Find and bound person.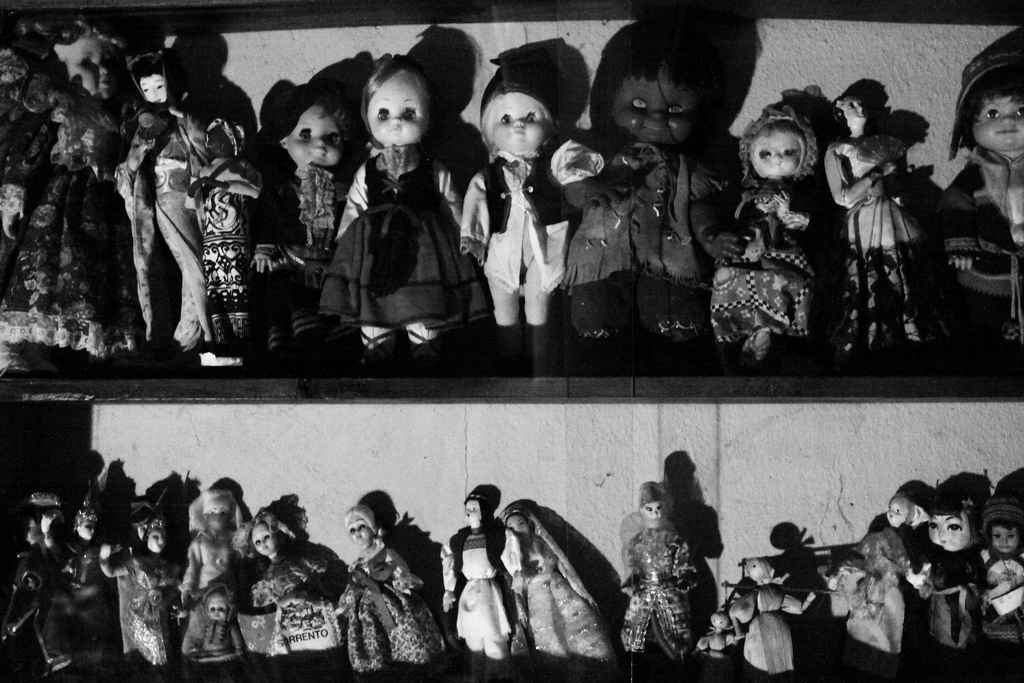
Bound: pyautogui.locateOnScreen(932, 50, 1023, 358).
